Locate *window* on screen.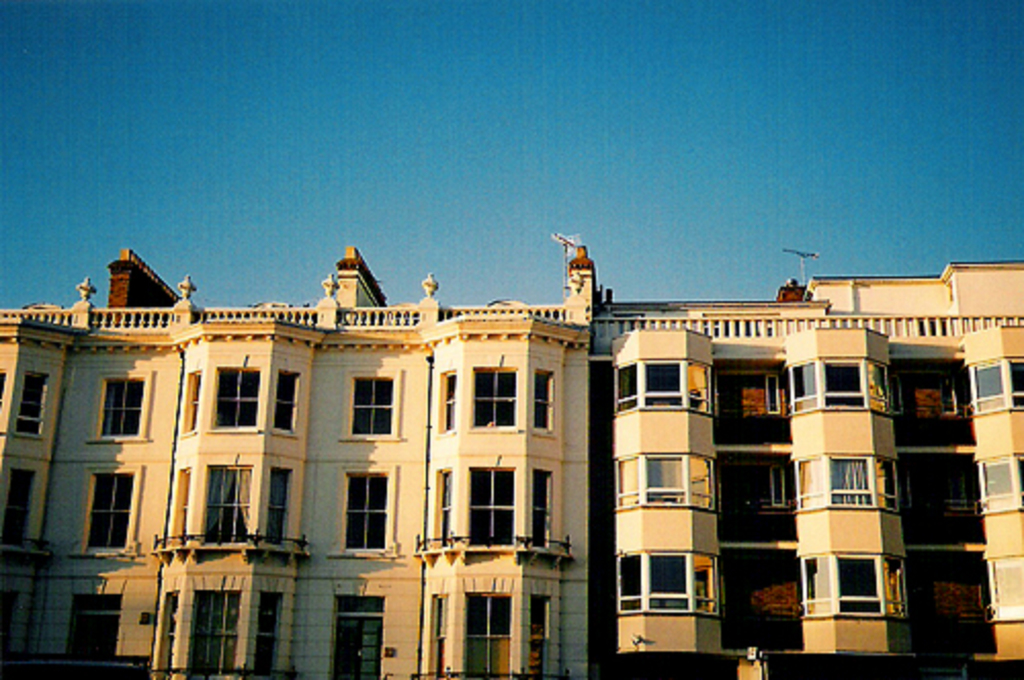
On screen at region(70, 598, 123, 662).
